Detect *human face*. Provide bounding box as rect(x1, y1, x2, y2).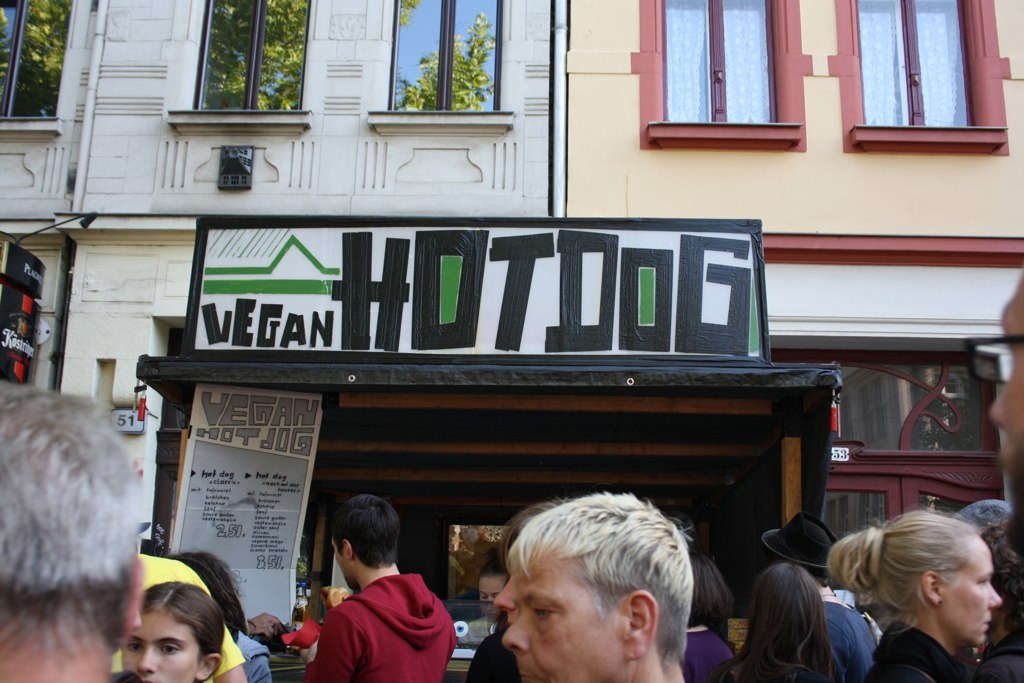
rect(503, 547, 636, 682).
